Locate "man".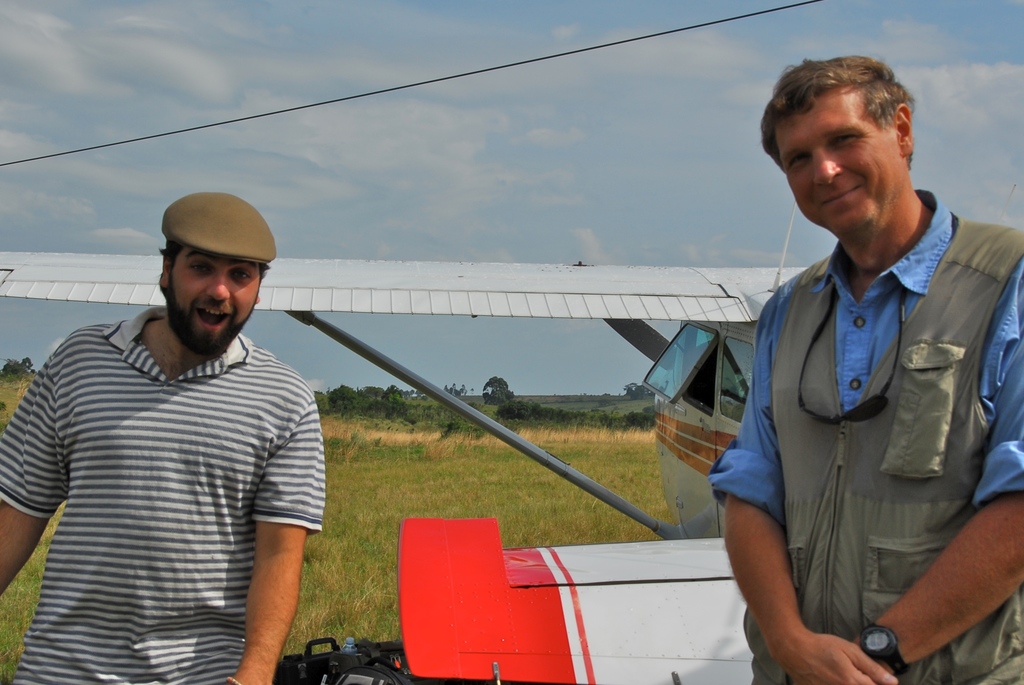
Bounding box: detection(705, 54, 1023, 684).
